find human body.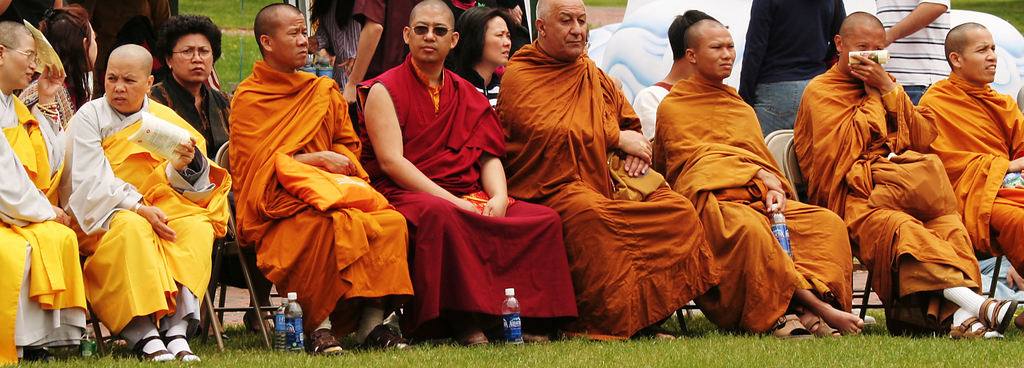
[797, 5, 1016, 345].
